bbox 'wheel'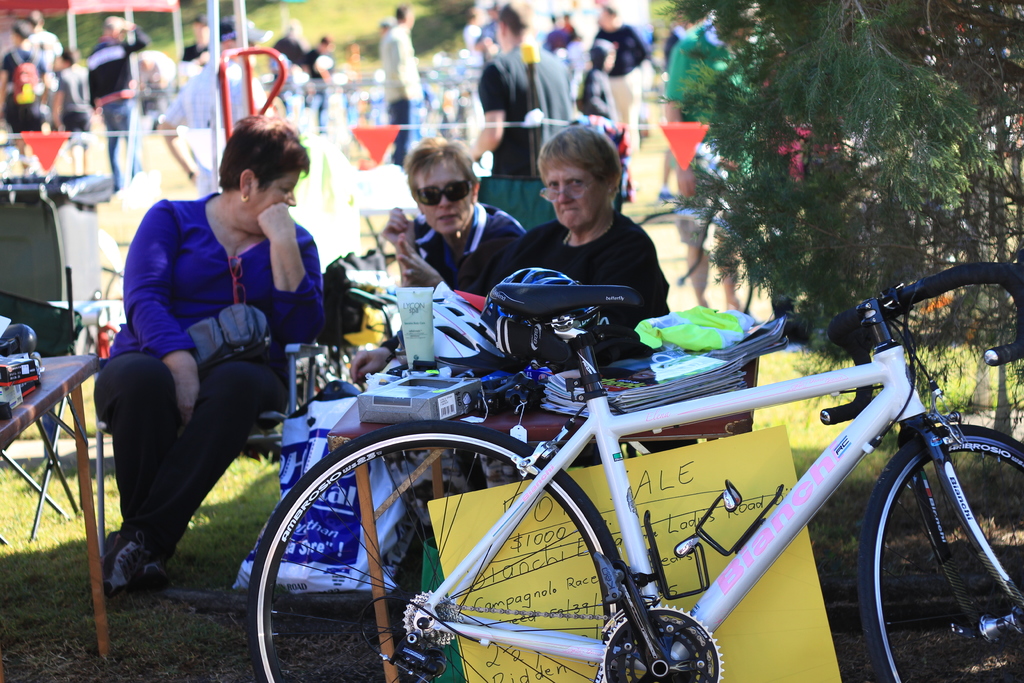
272, 452, 652, 664
